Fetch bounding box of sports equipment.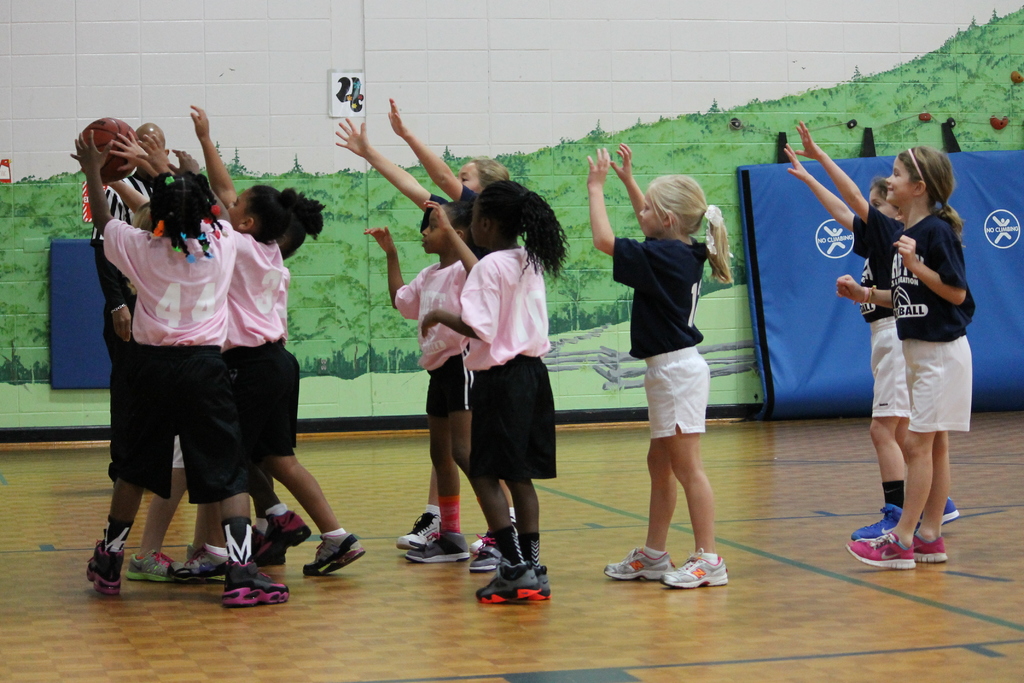
Bbox: crop(397, 509, 438, 549).
